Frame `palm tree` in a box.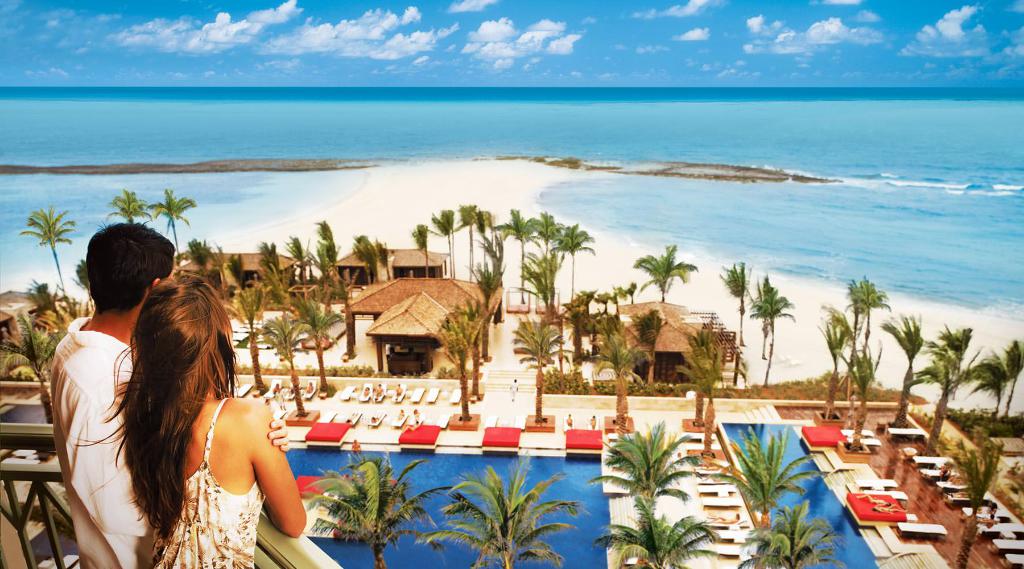
[x1=468, y1=199, x2=493, y2=240].
